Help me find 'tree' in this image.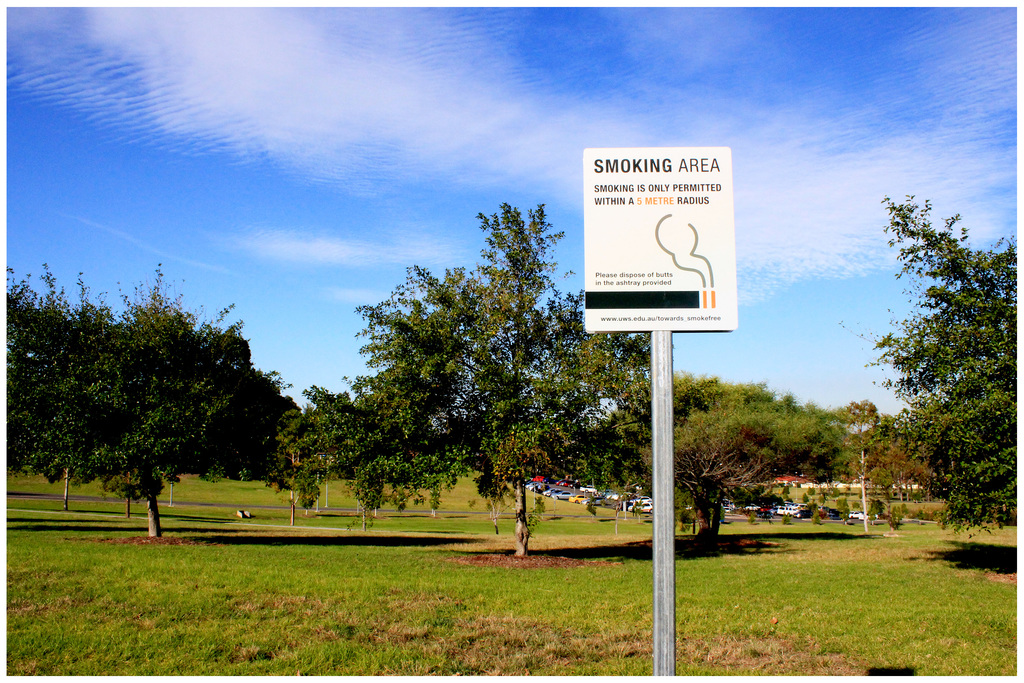
Found it: [x1=292, y1=195, x2=648, y2=563].
